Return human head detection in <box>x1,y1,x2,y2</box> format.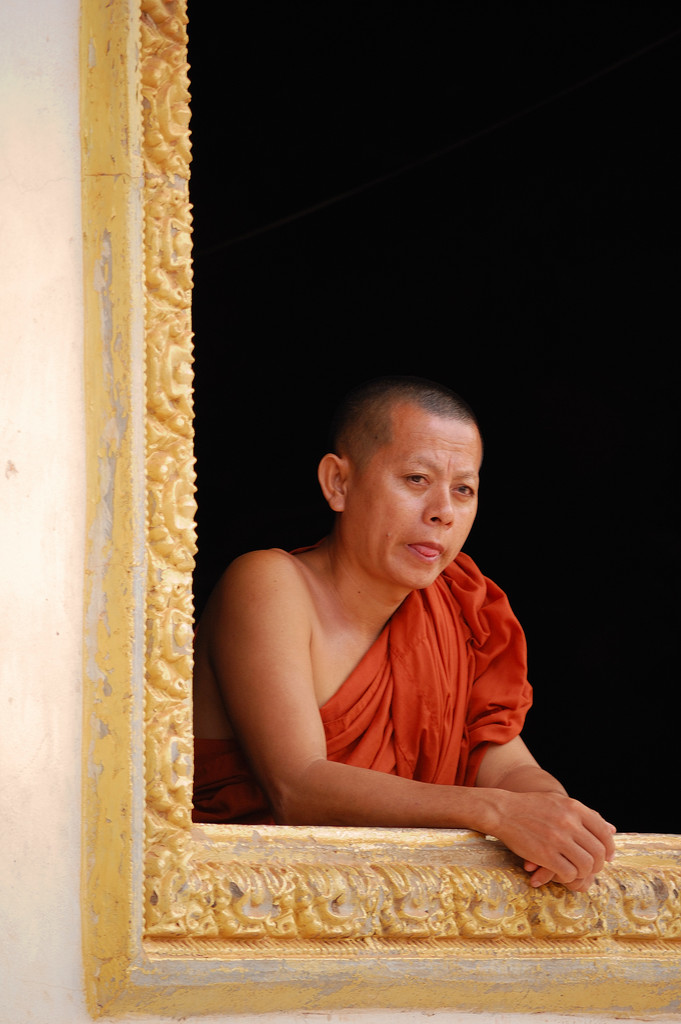
<box>308,377,492,552</box>.
